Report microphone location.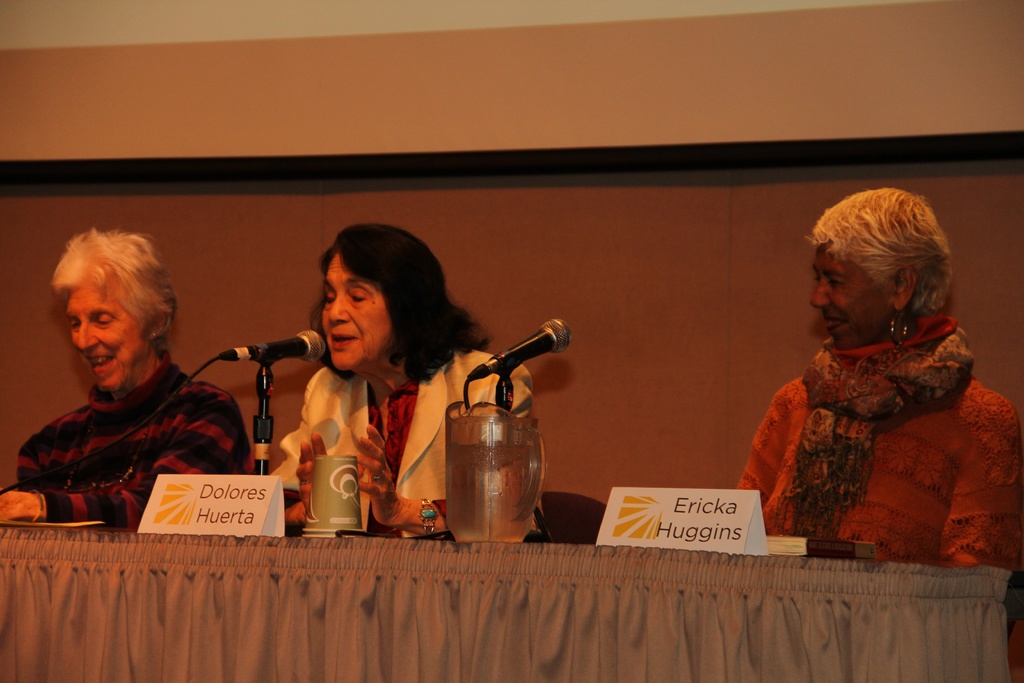
Report: <region>464, 317, 573, 381</region>.
